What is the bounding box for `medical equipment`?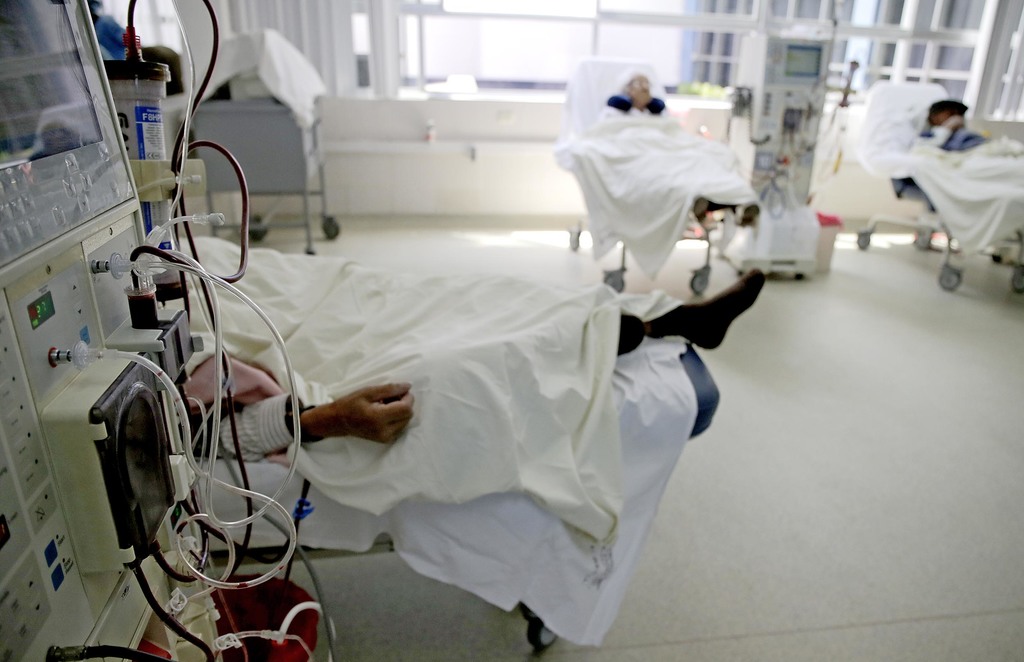
713, 29, 834, 284.
